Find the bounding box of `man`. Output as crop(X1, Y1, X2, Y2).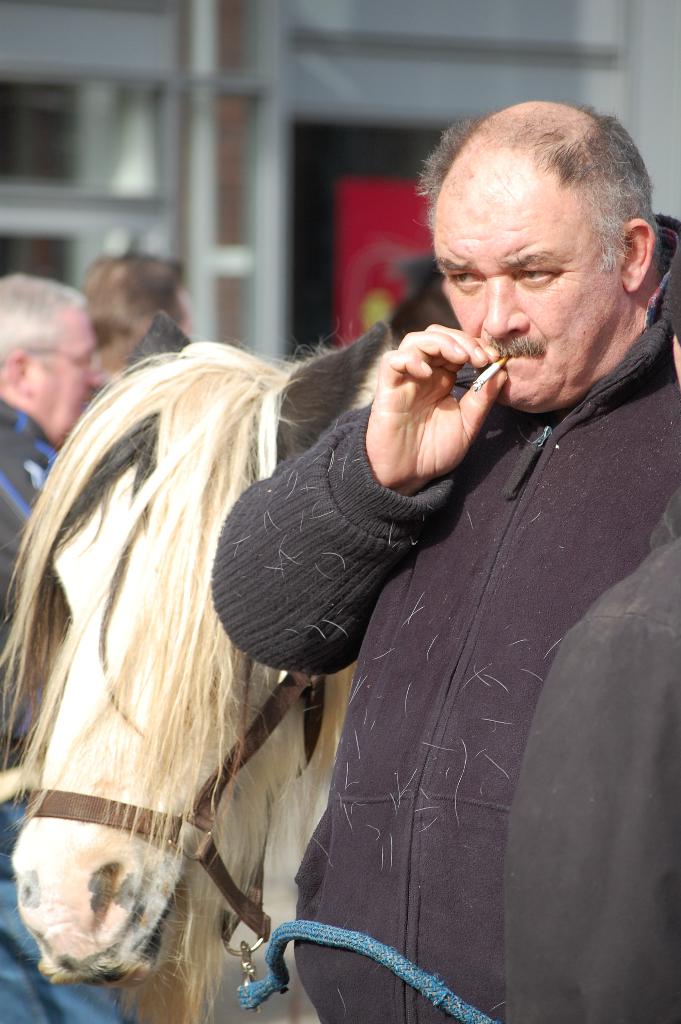
crop(191, 89, 680, 1023).
